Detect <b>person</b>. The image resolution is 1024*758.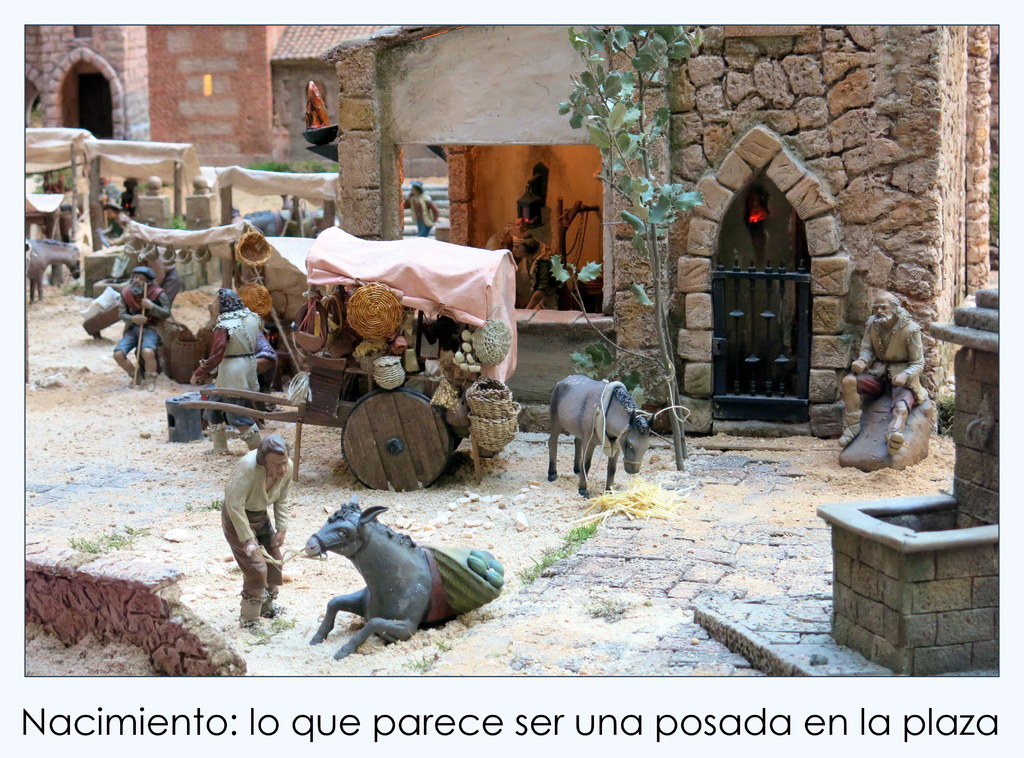
403, 174, 453, 233.
